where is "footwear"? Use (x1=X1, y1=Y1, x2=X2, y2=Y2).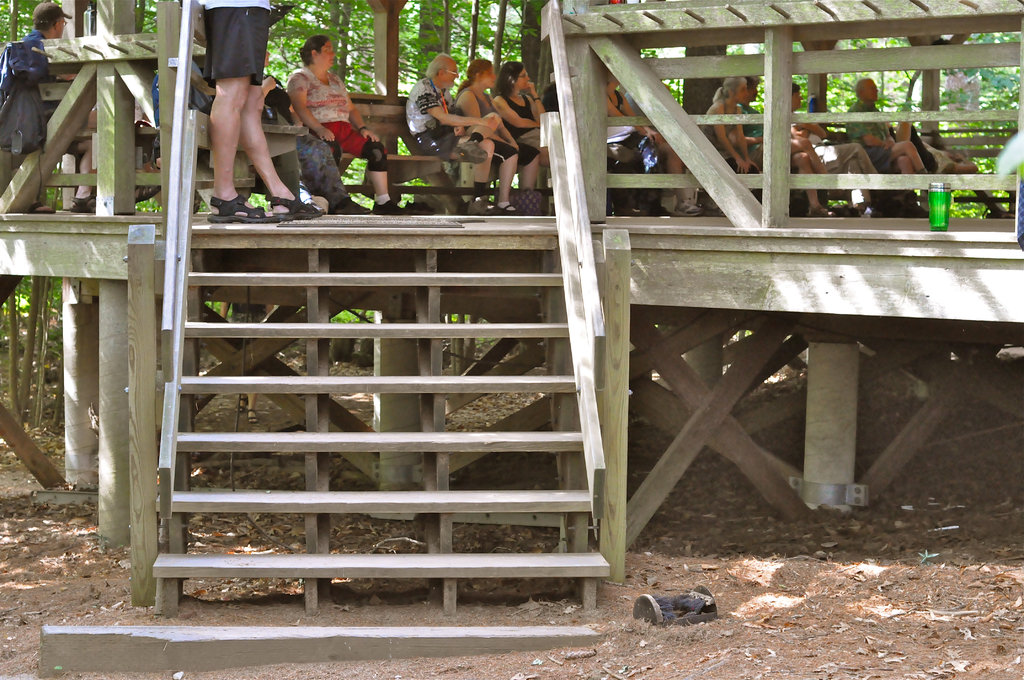
(x1=908, y1=200, x2=925, y2=218).
